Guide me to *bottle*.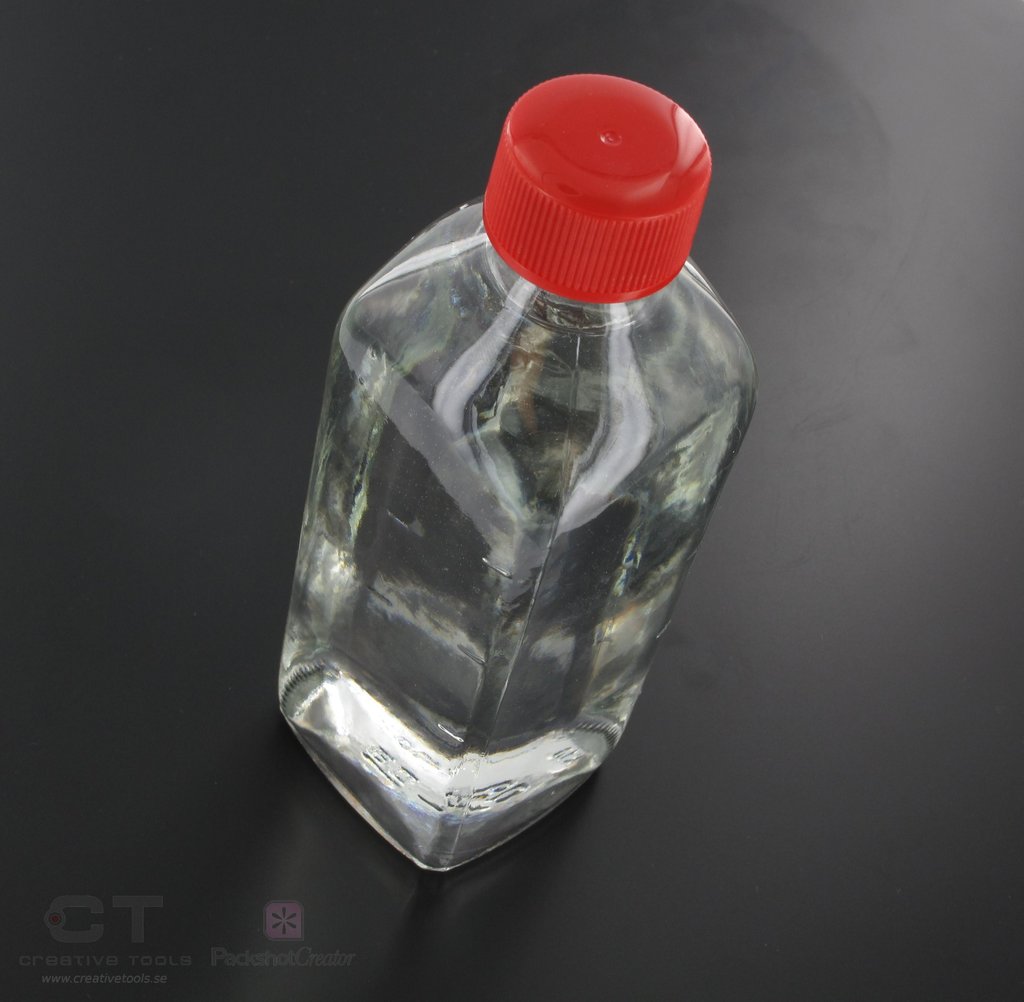
Guidance: 271, 73, 759, 877.
